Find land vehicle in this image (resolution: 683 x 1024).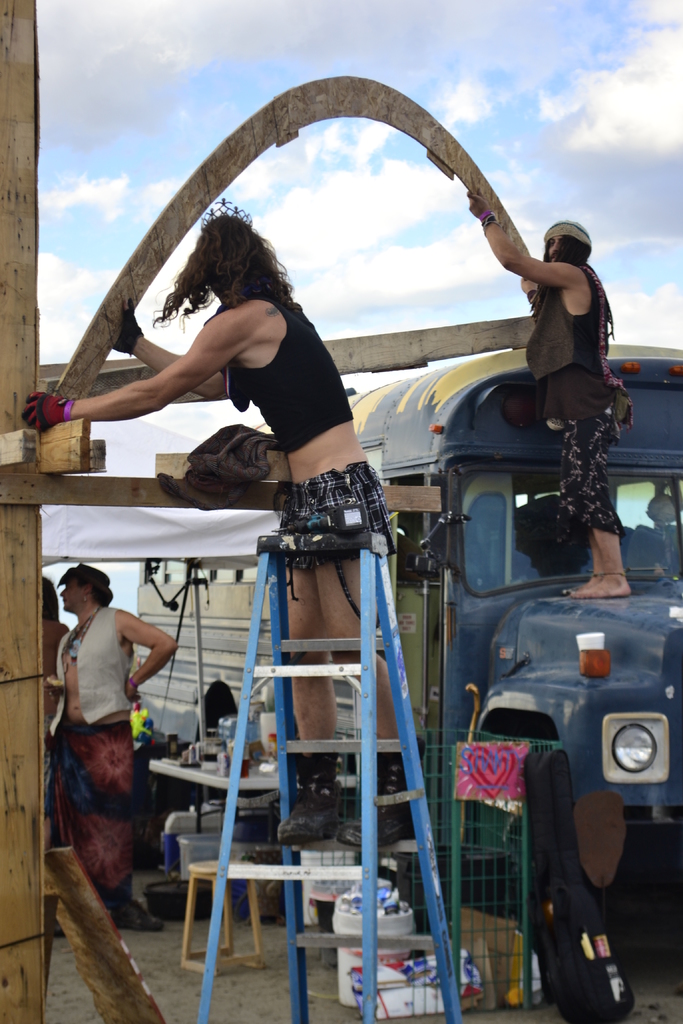
BBox(38, 342, 682, 944).
